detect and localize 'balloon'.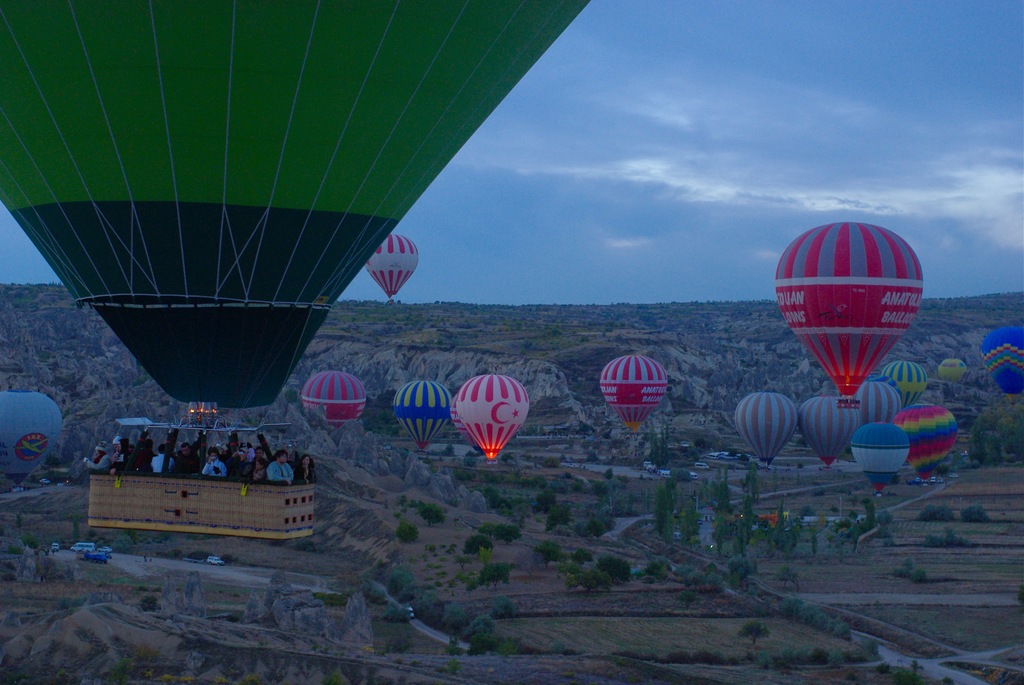
Localized at Rect(0, 0, 588, 415).
